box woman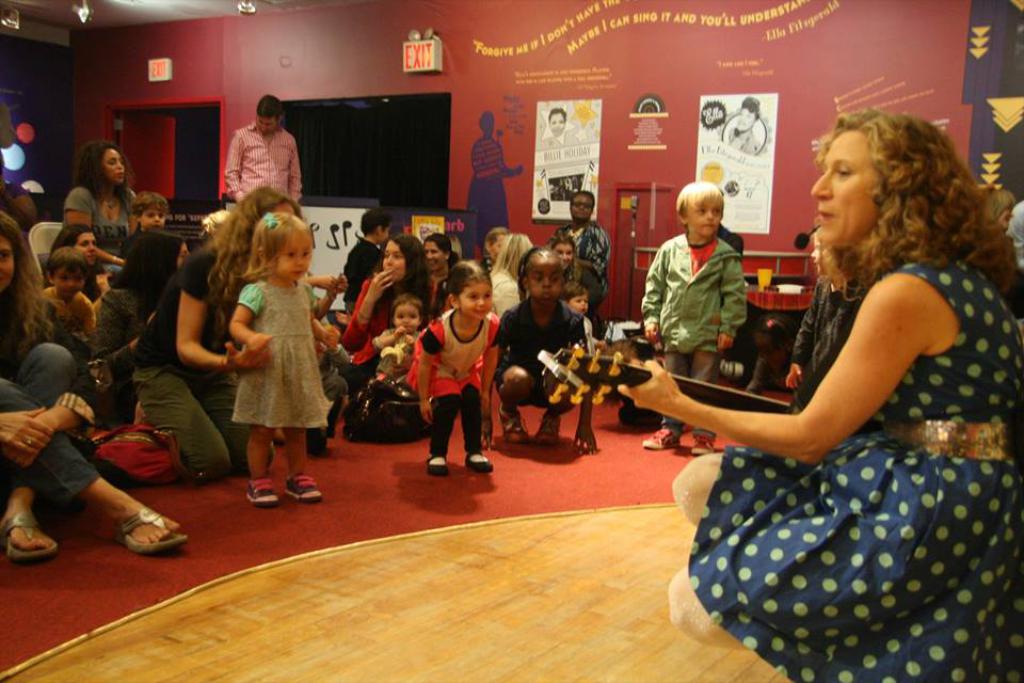
rect(0, 210, 190, 565)
